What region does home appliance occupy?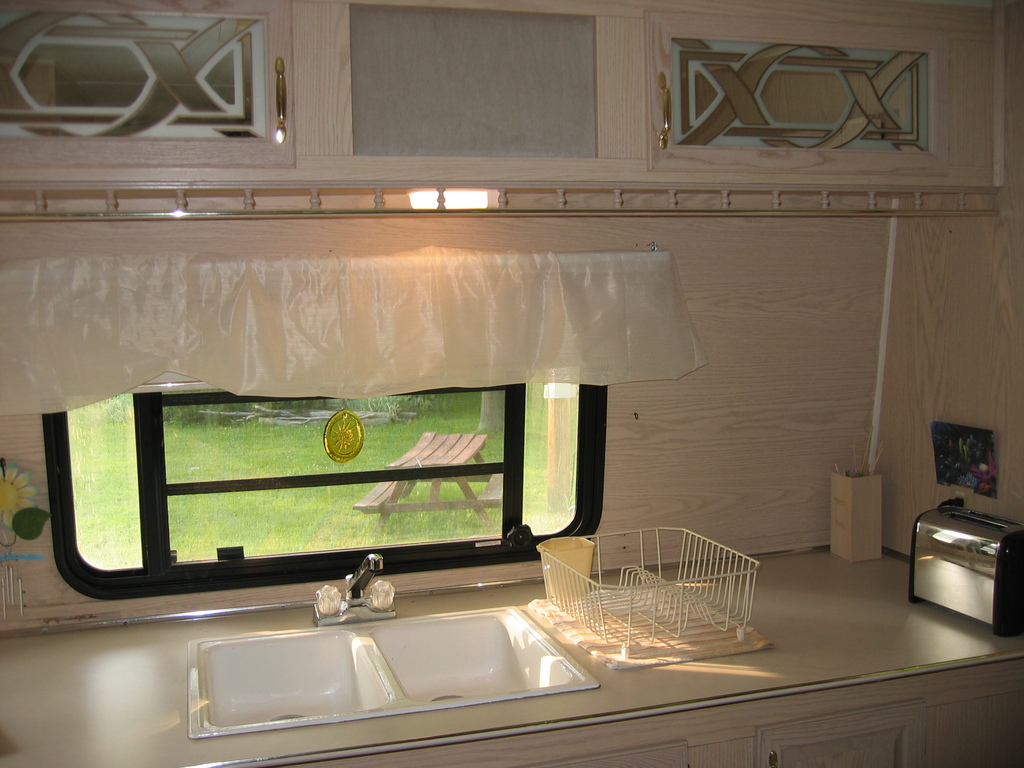
{"x1": 919, "y1": 520, "x2": 1016, "y2": 625}.
